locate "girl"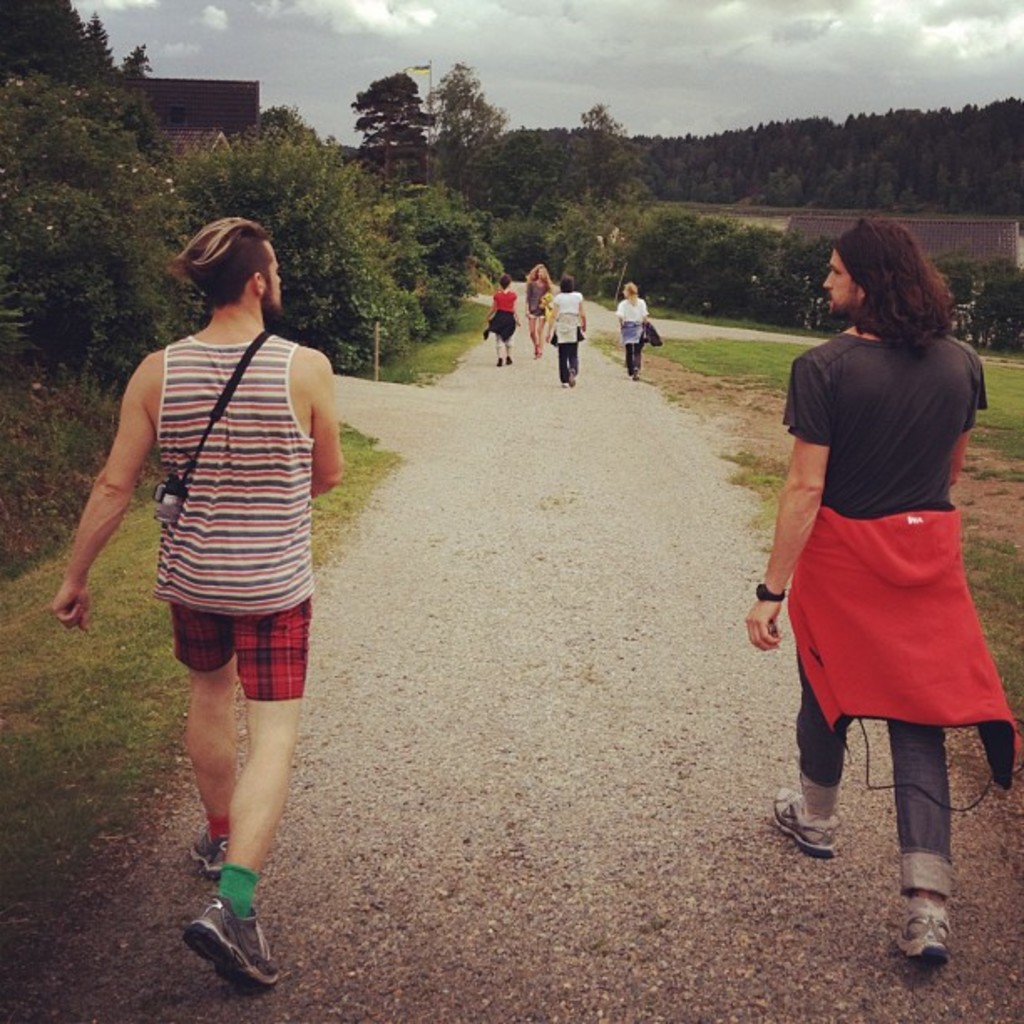
pyautogui.locateOnScreen(612, 276, 649, 373)
